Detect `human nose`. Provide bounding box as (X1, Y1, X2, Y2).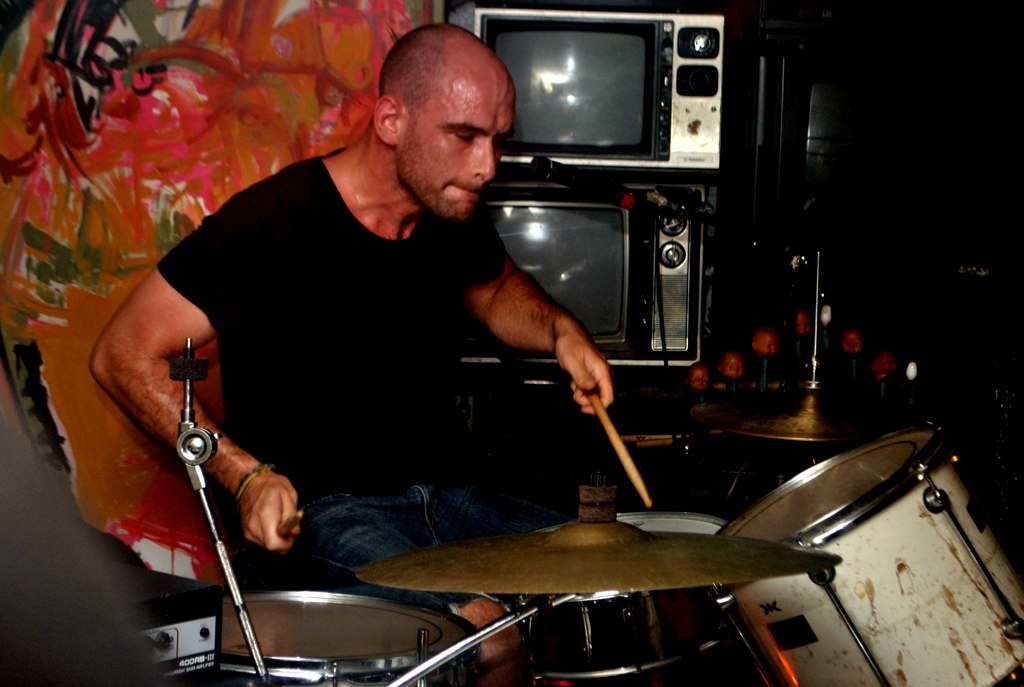
(472, 137, 494, 182).
